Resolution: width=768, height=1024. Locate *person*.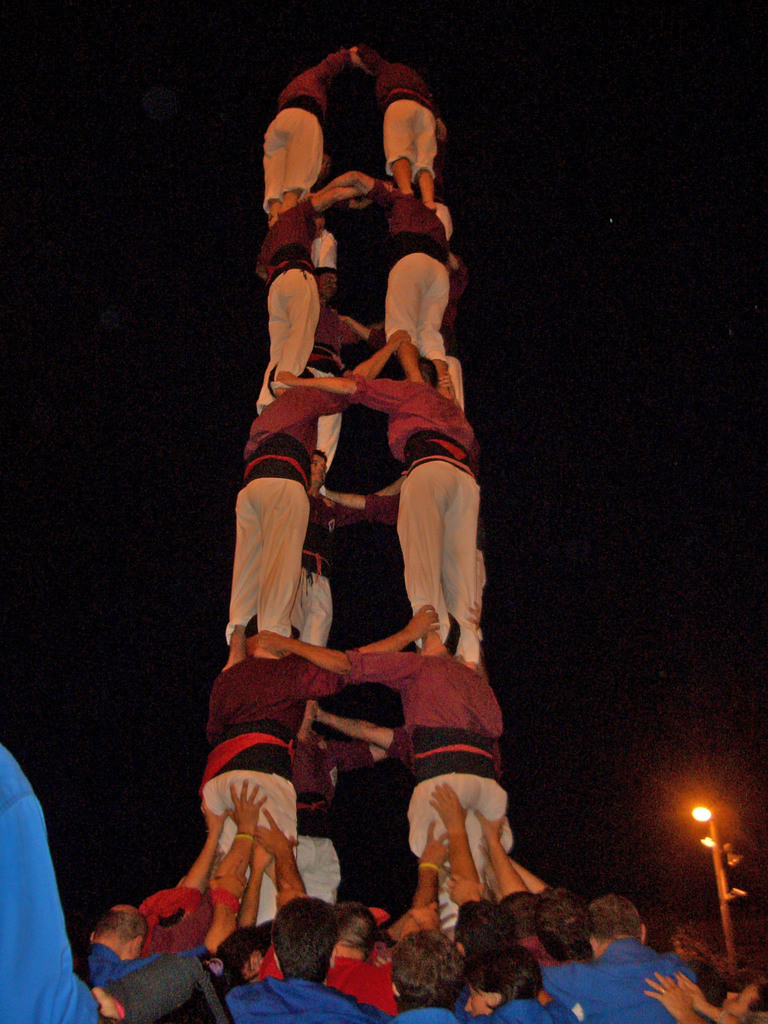
{"left": 79, "top": 631, "right": 435, "bottom": 968}.
